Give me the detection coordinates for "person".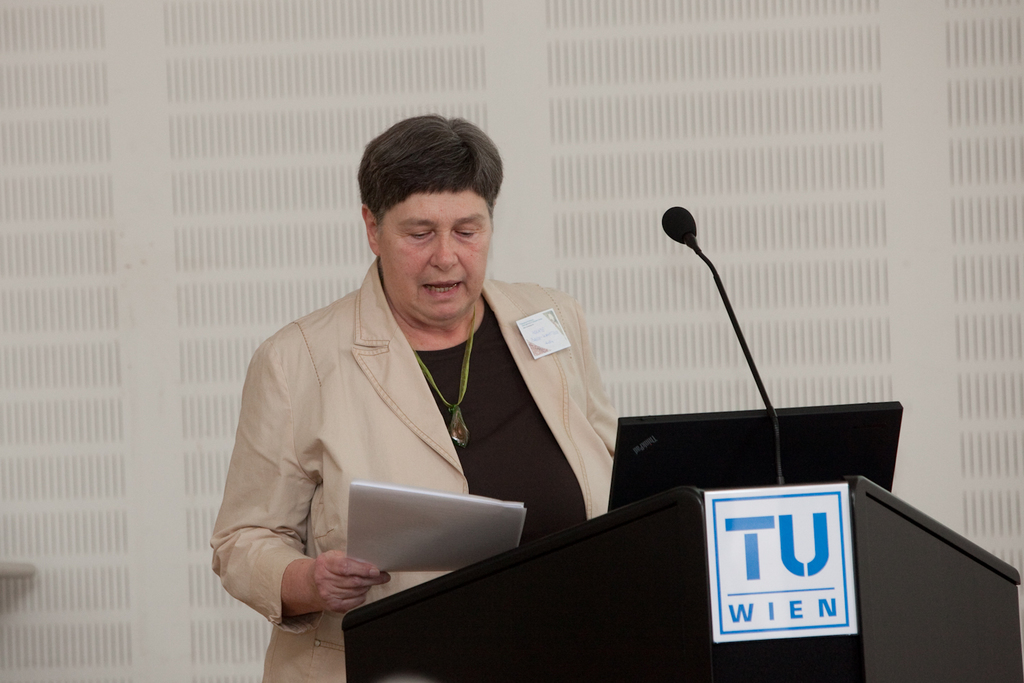
left=208, top=110, right=621, bottom=682.
